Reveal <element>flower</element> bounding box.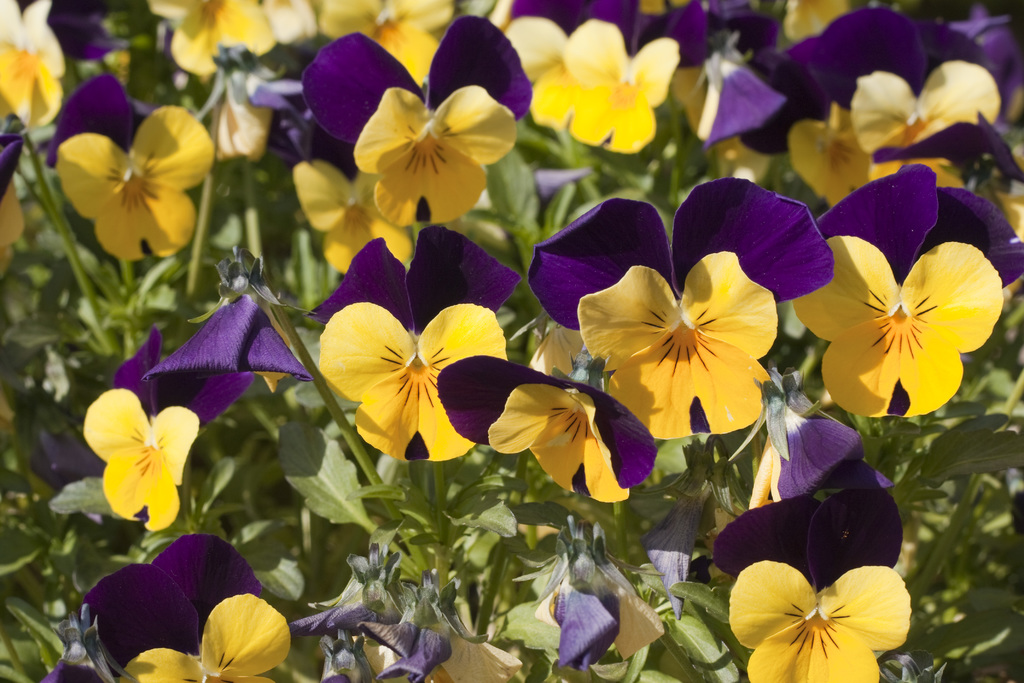
Revealed: 287, 127, 414, 277.
